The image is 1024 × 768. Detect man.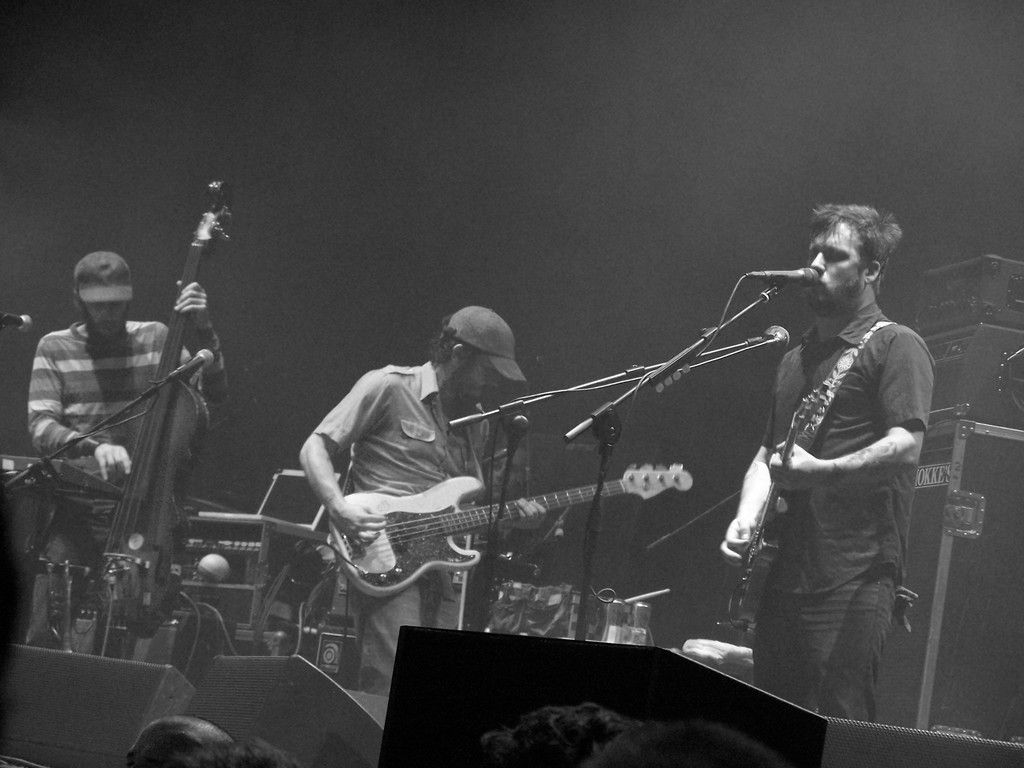
Detection: [710,198,943,726].
